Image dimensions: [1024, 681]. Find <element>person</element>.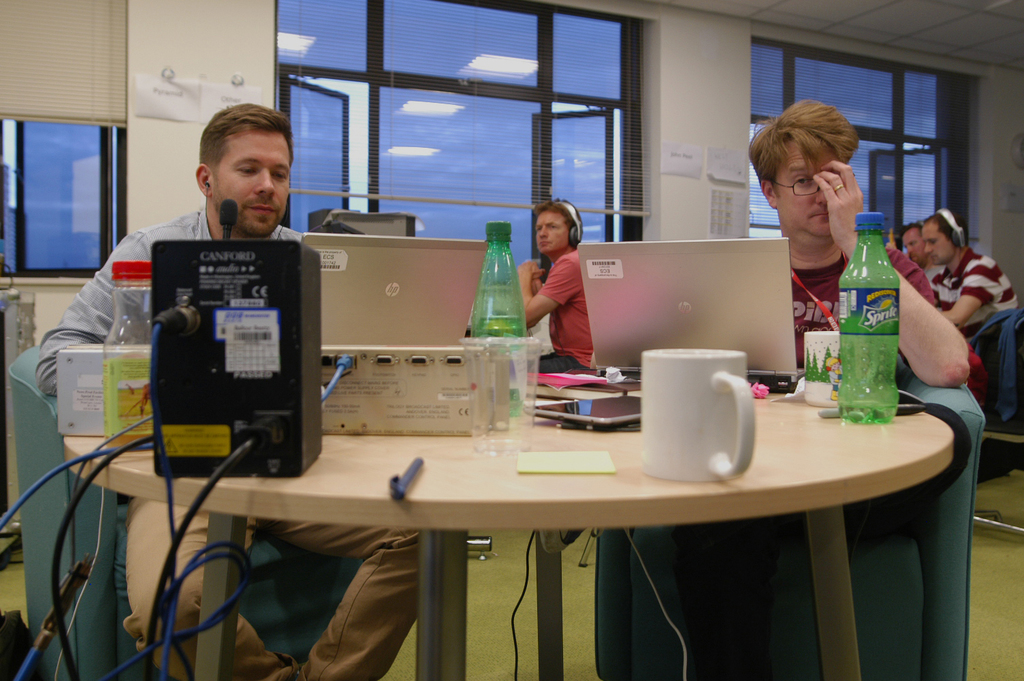
[x1=892, y1=213, x2=935, y2=301].
